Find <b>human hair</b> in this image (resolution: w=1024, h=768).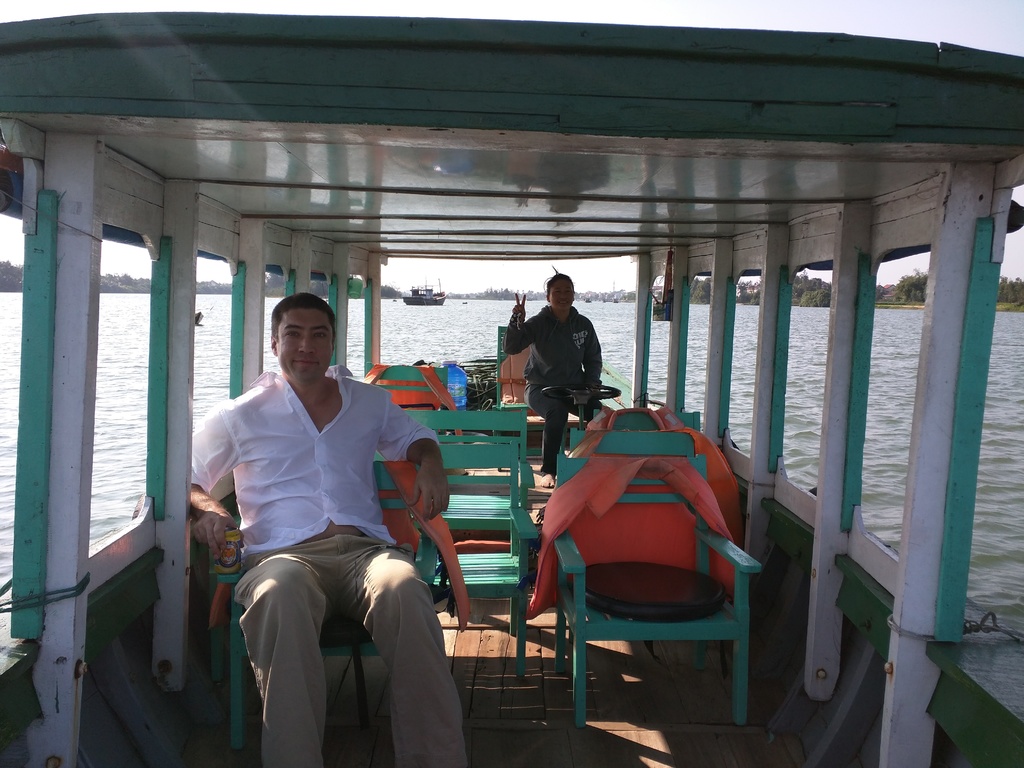
rect(271, 294, 332, 340).
